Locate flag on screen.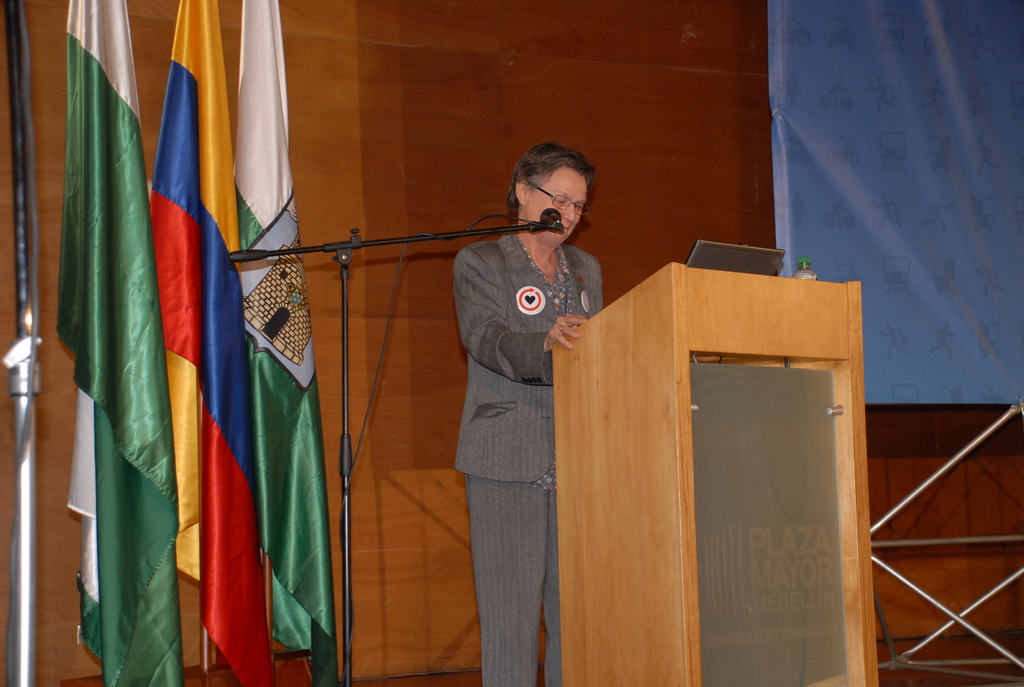
On screen at <region>217, 0, 335, 686</region>.
